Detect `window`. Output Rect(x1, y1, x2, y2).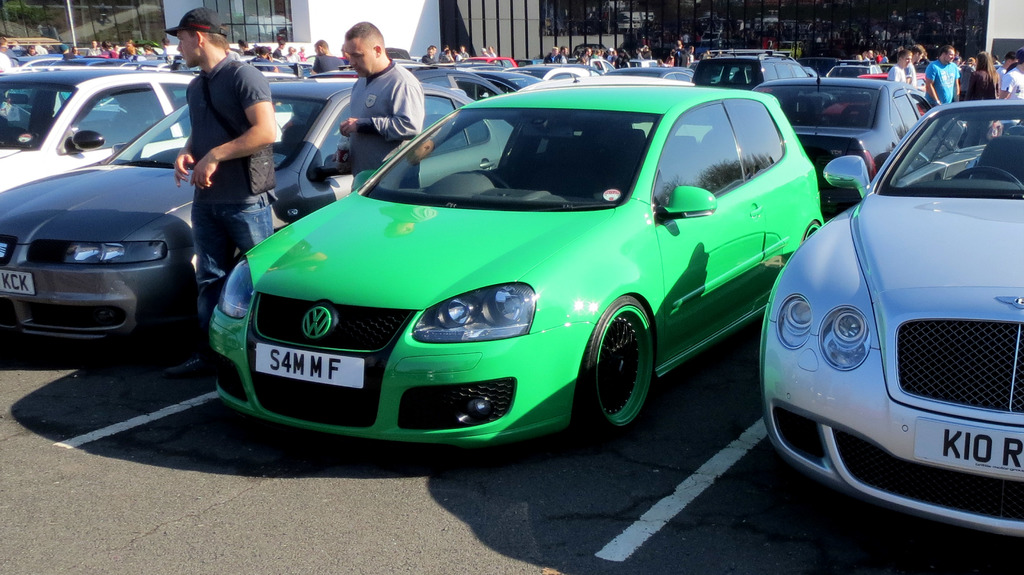
Rect(666, 72, 692, 83).
